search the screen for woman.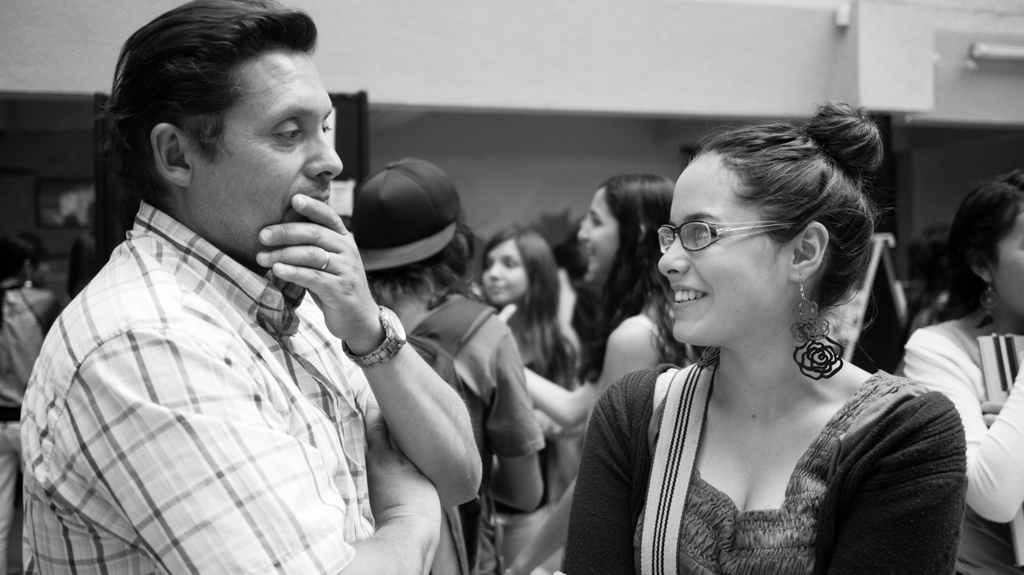
Found at pyautogui.locateOnScreen(333, 161, 550, 574).
